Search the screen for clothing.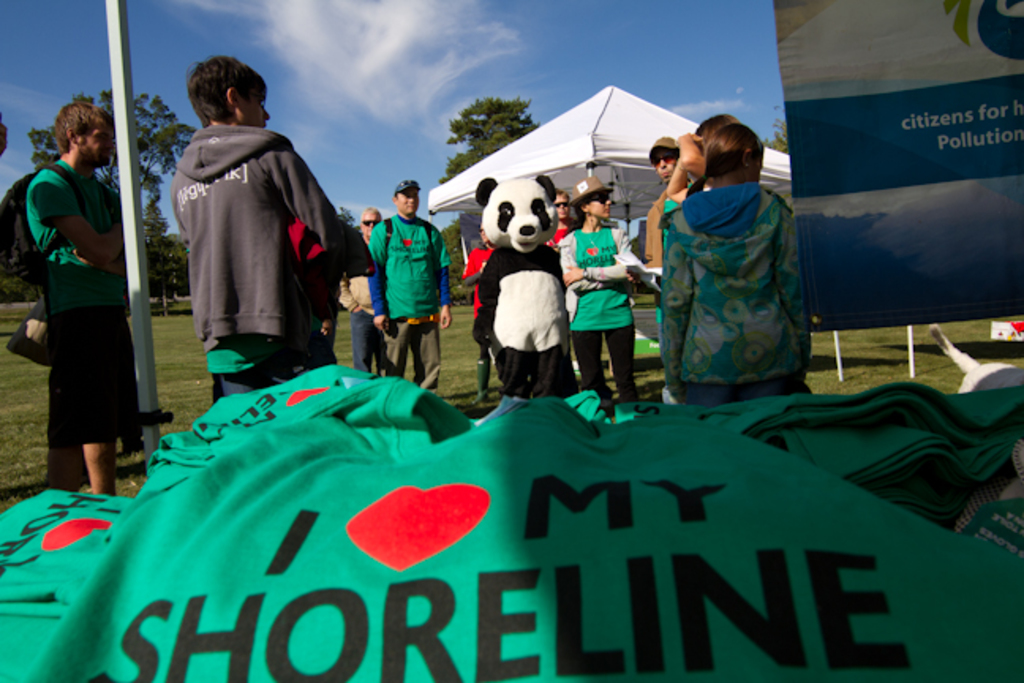
Found at {"left": 359, "top": 217, "right": 449, "bottom": 391}.
